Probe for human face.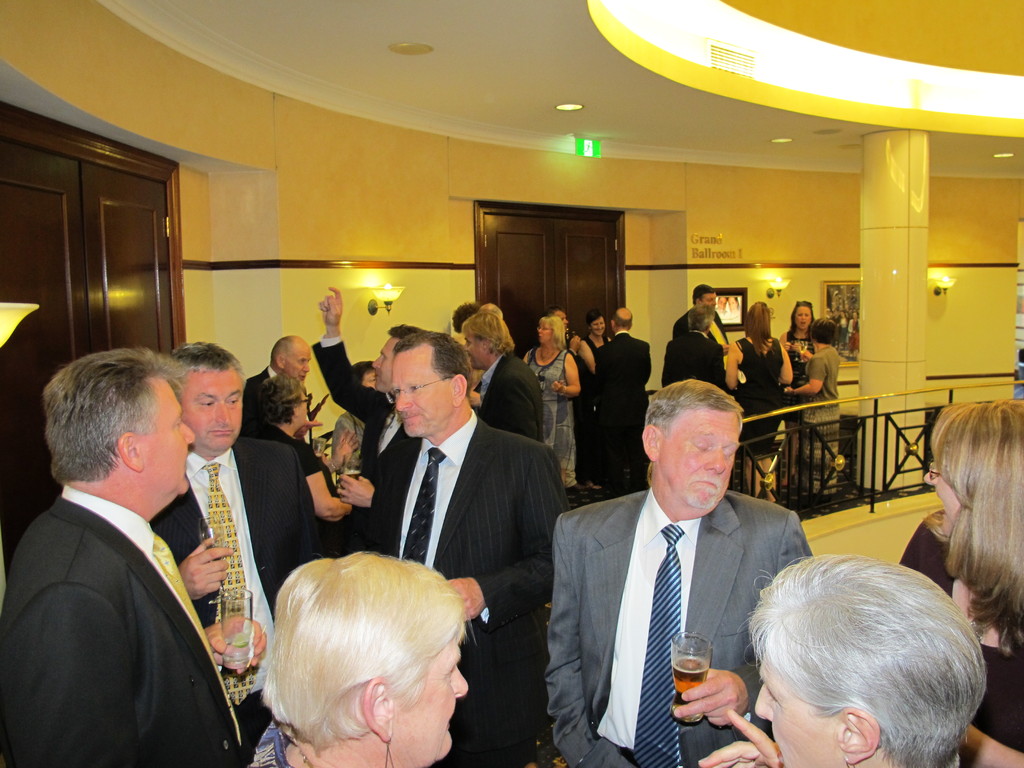
Probe result: Rect(461, 333, 483, 371).
